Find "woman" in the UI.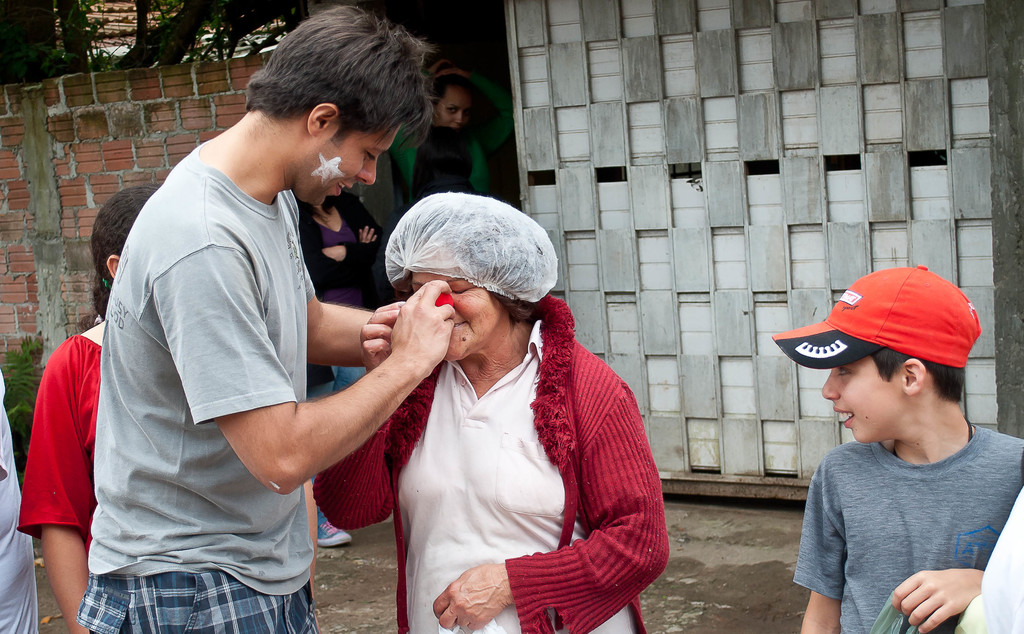
UI element at box=[25, 183, 157, 631].
